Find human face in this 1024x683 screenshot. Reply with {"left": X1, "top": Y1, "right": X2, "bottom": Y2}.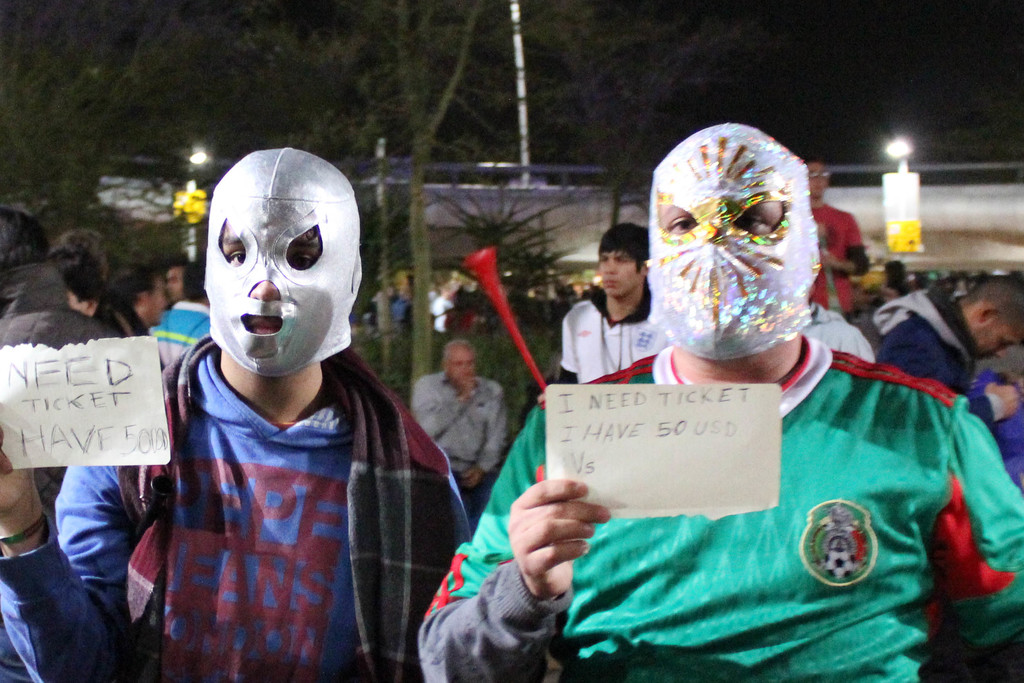
{"left": 649, "top": 144, "right": 806, "bottom": 338}.
